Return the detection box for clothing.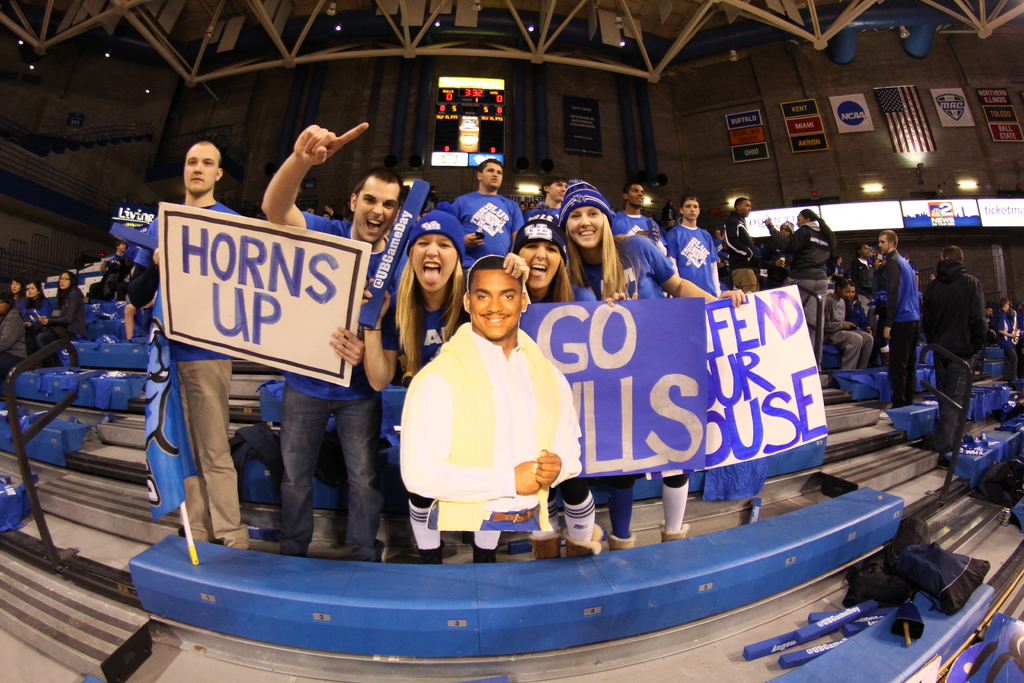
{"x1": 93, "y1": 250, "x2": 129, "y2": 302}.
